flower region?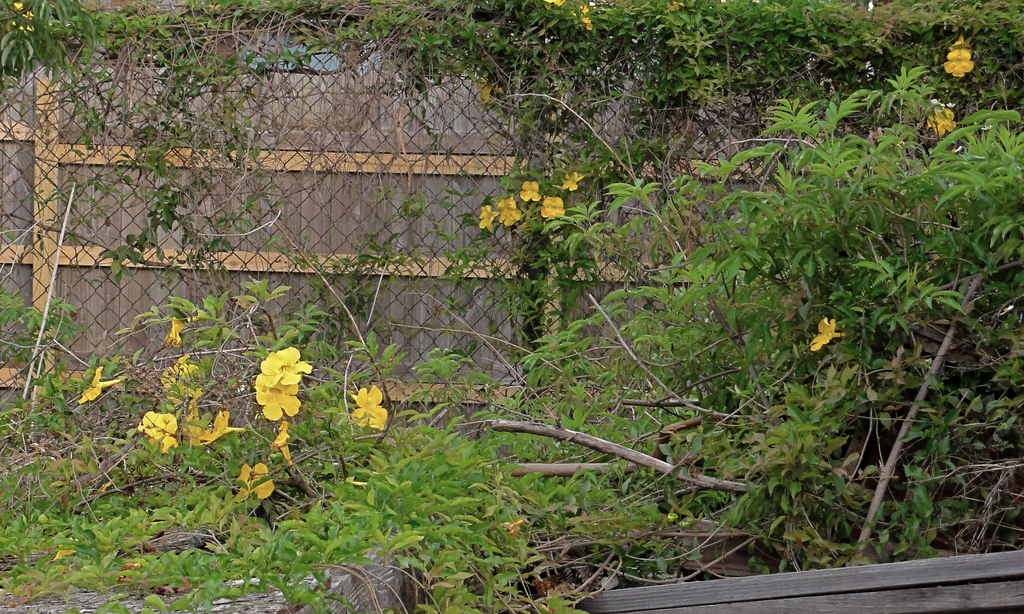
(left=943, top=49, right=972, bottom=79)
